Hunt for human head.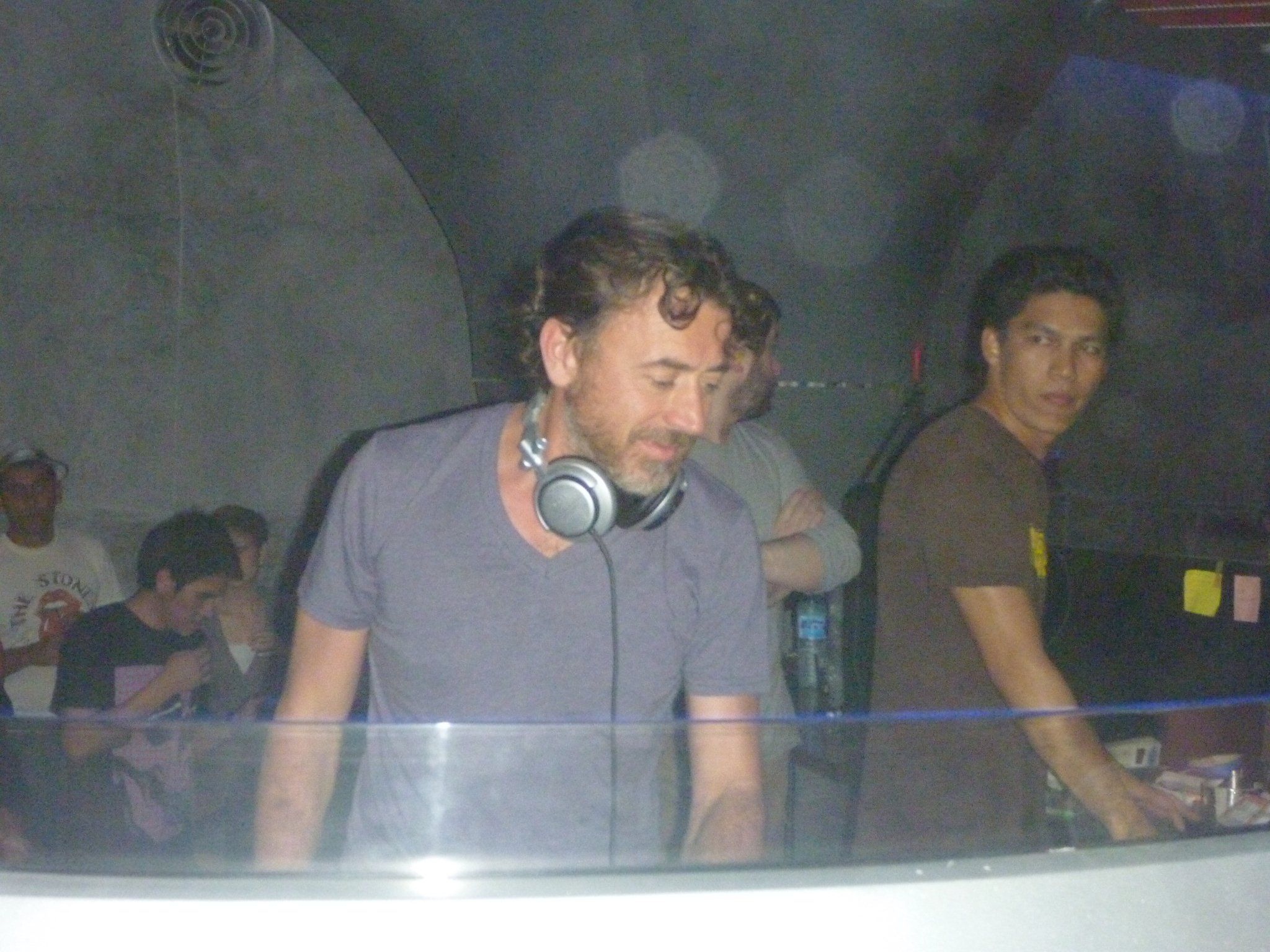
Hunted down at rect(0, 272, 42, 332).
